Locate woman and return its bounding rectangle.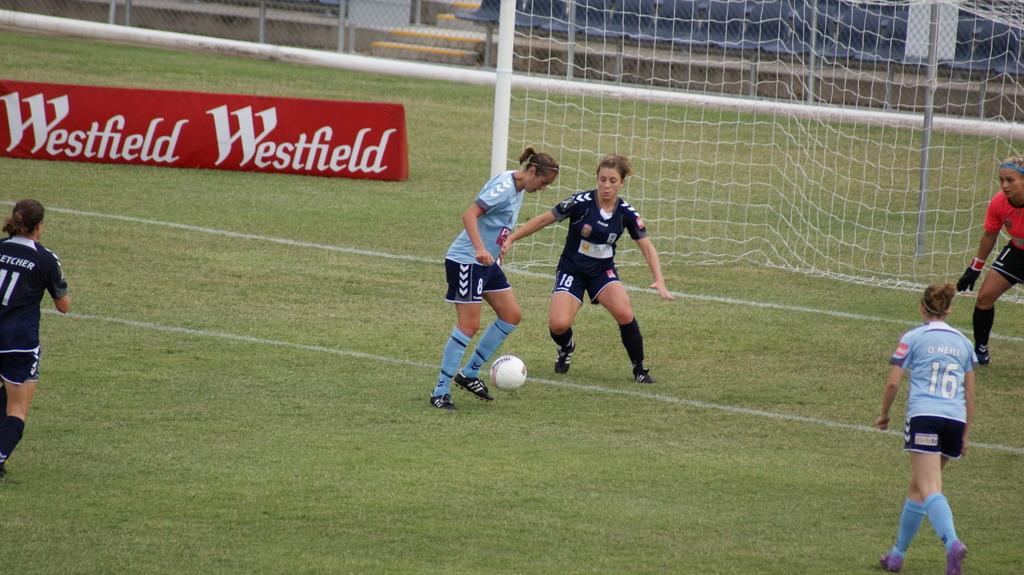
bbox(0, 198, 70, 482).
